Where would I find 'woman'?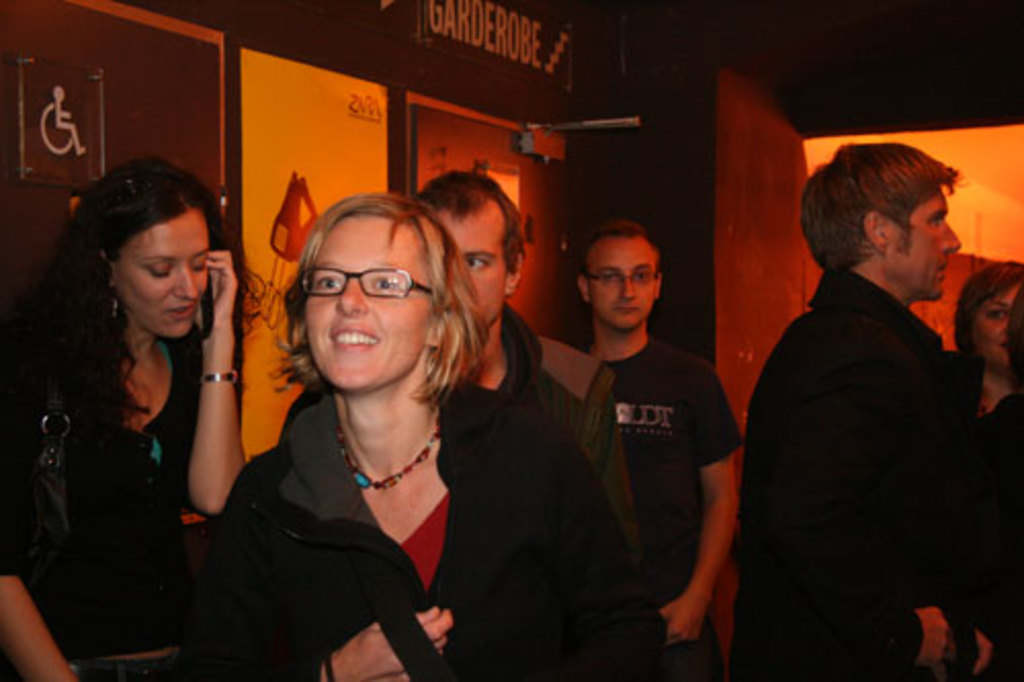
At (199,176,549,680).
